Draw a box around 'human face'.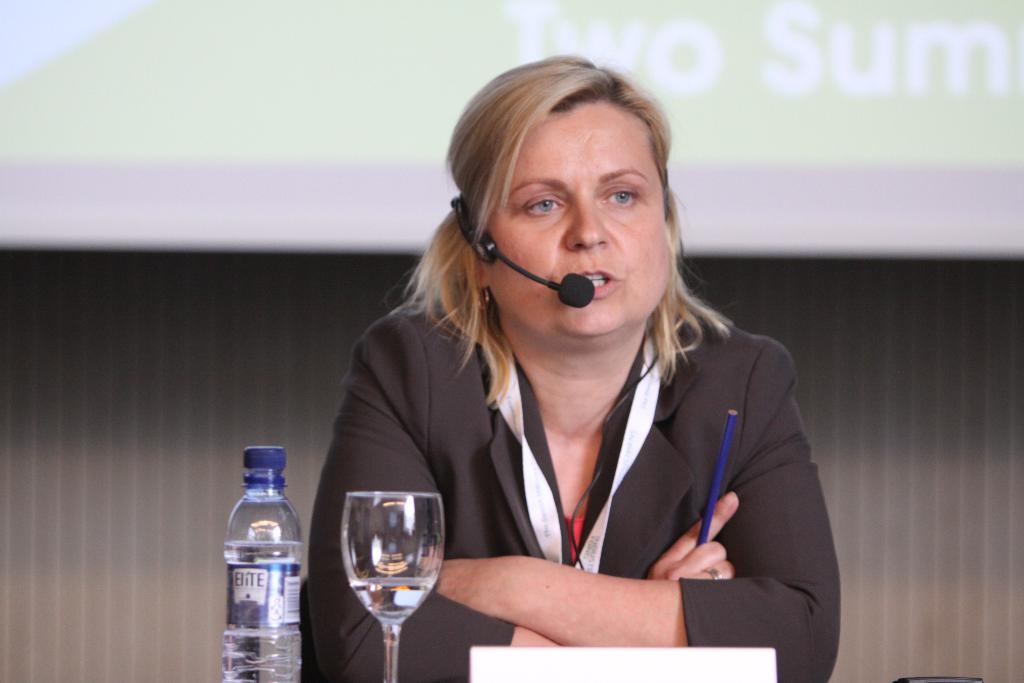
BBox(493, 100, 672, 339).
